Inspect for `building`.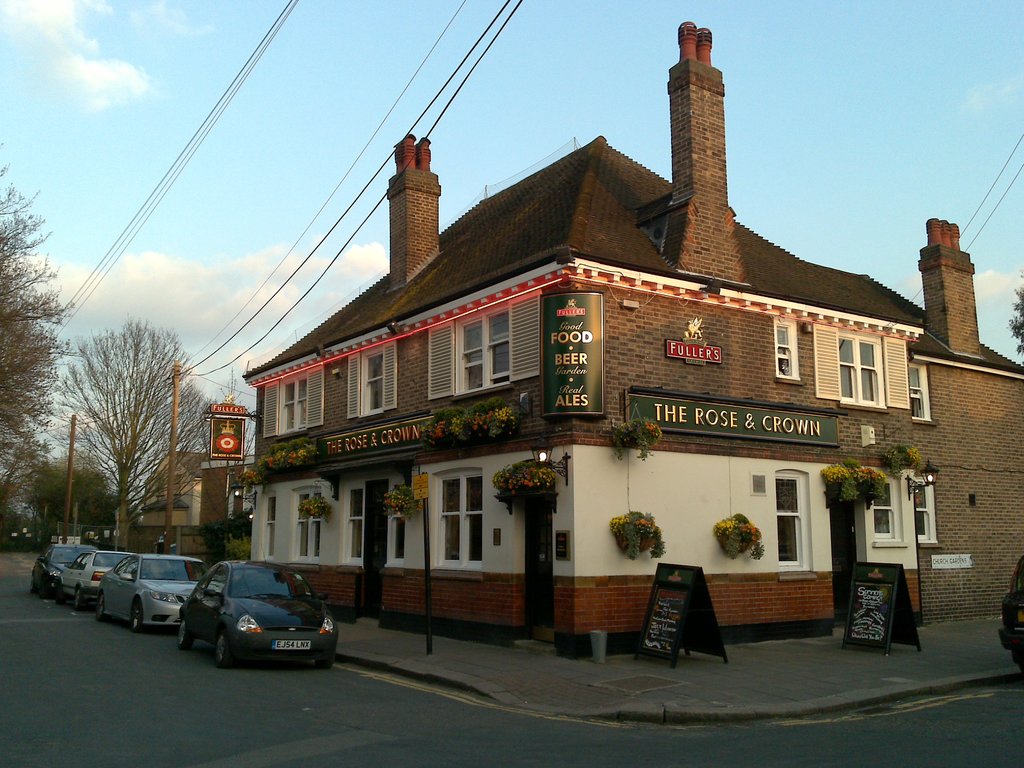
Inspection: box(199, 454, 257, 563).
